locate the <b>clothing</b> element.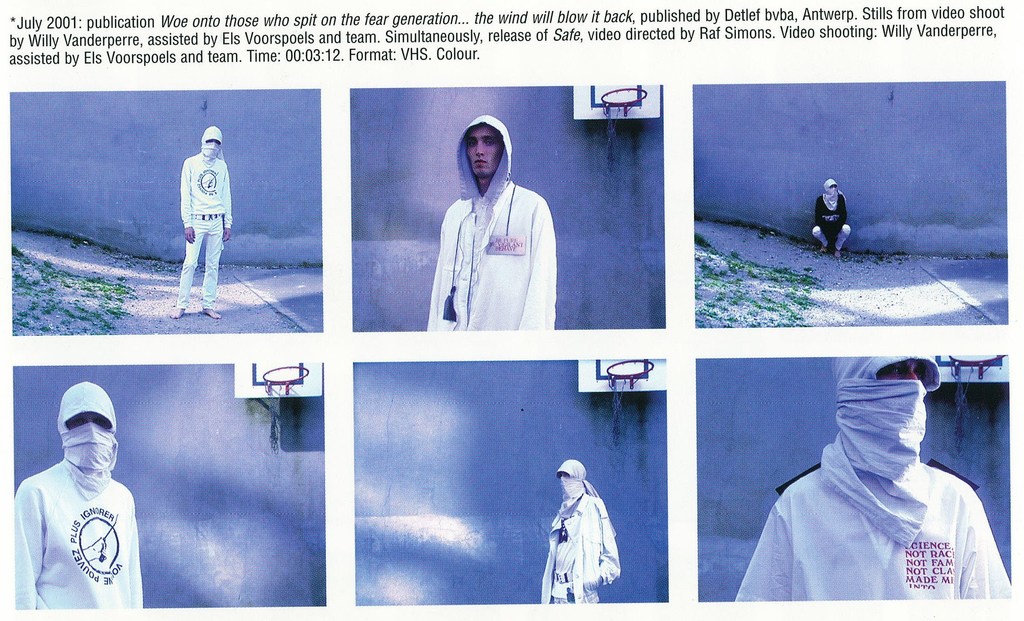
Element bbox: crop(816, 194, 849, 246).
